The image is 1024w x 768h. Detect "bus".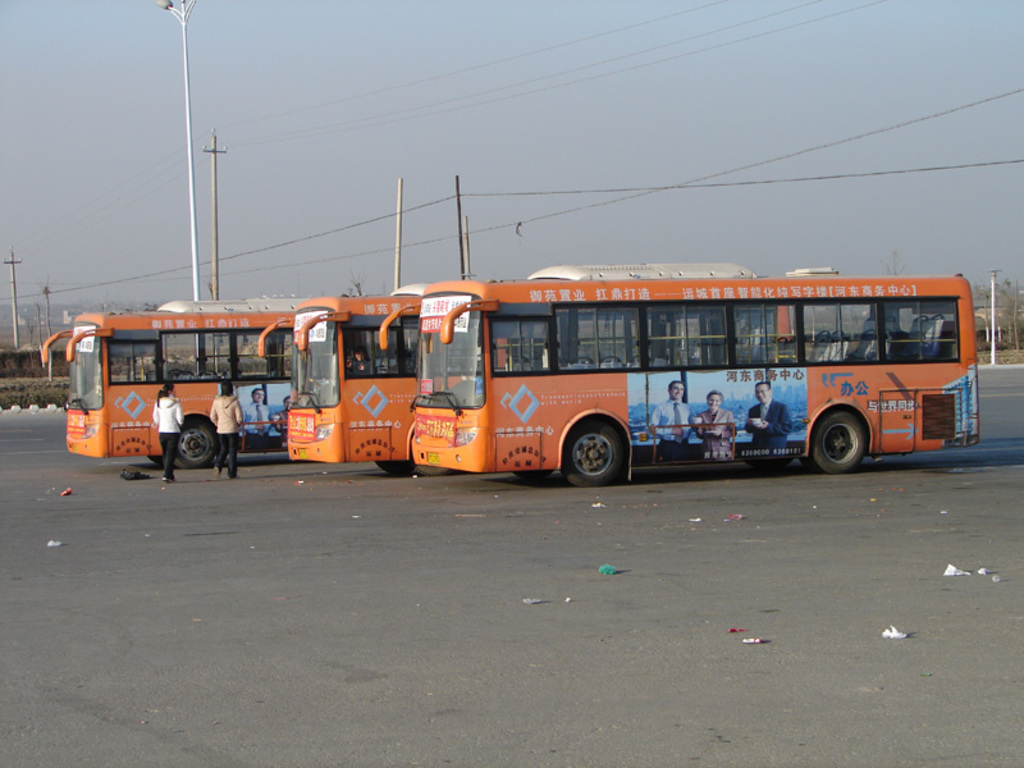
Detection: crop(35, 292, 323, 470).
